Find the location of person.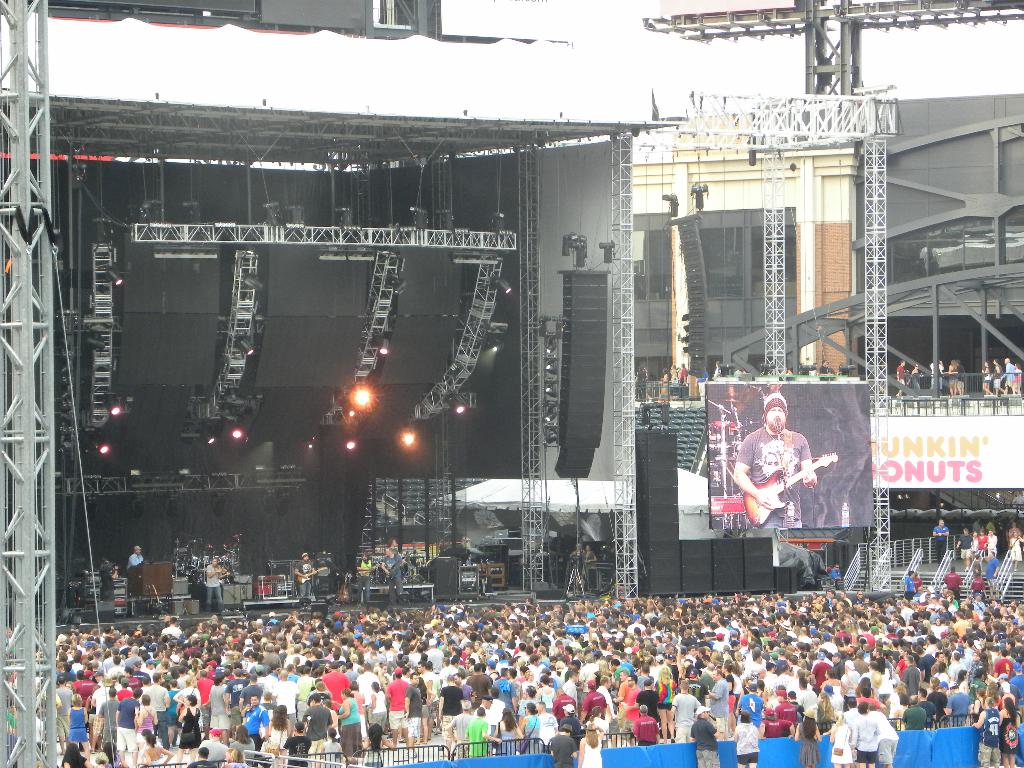
Location: {"left": 912, "top": 364, "right": 923, "bottom": 393}.
